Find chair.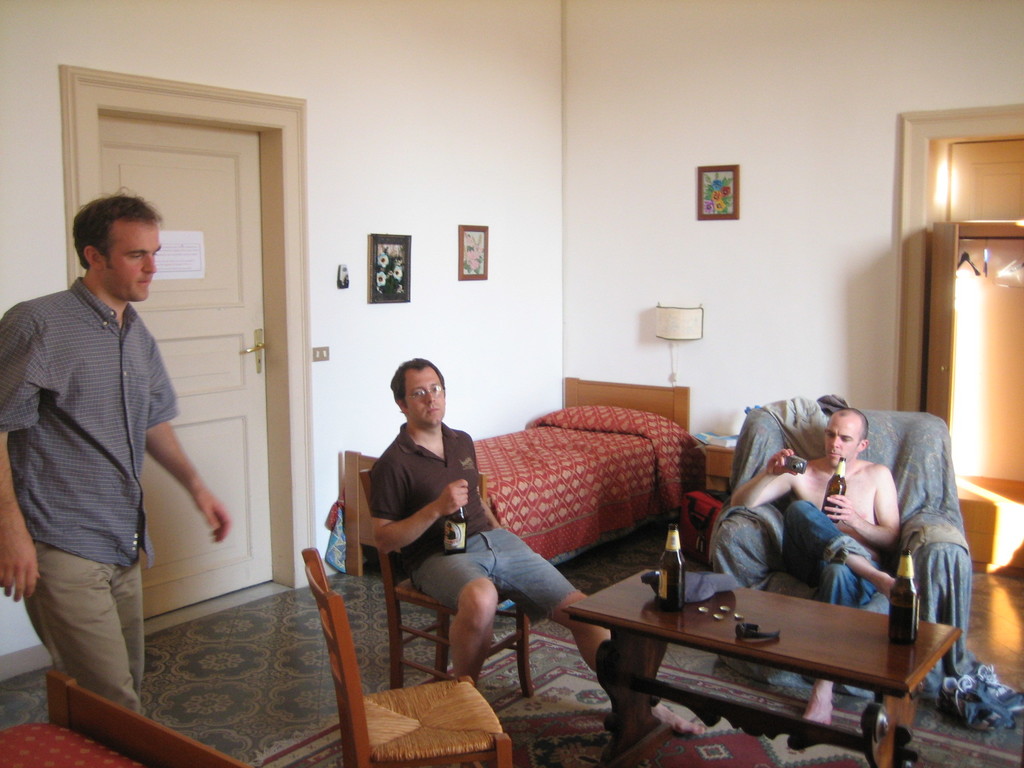
bbox(0, 672, 255, 767).
